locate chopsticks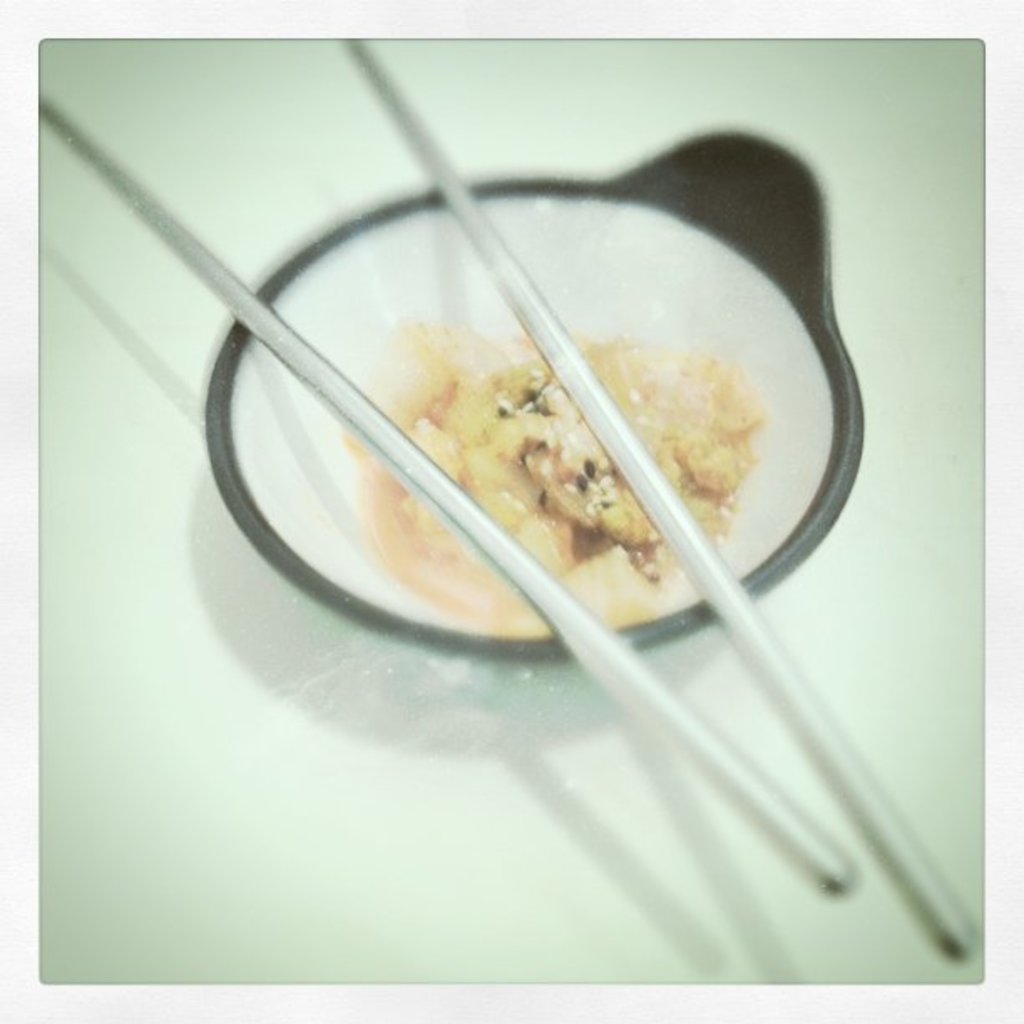
<bbox>44, 37, 969, 960</bbox>
